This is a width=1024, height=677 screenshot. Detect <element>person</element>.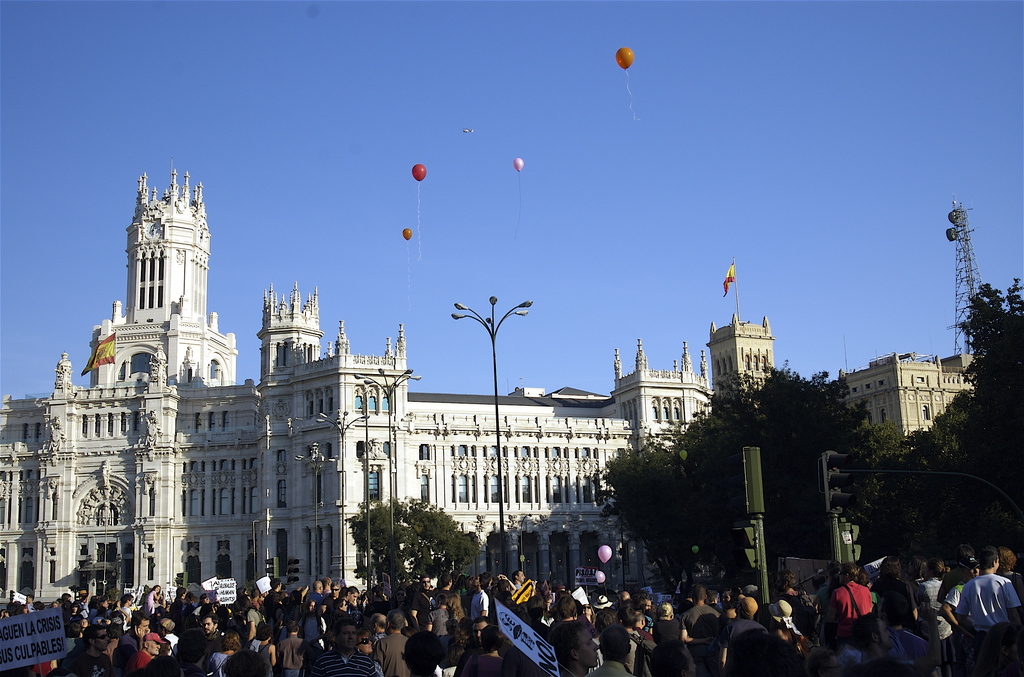
detection(467, 574, 488, 616).
